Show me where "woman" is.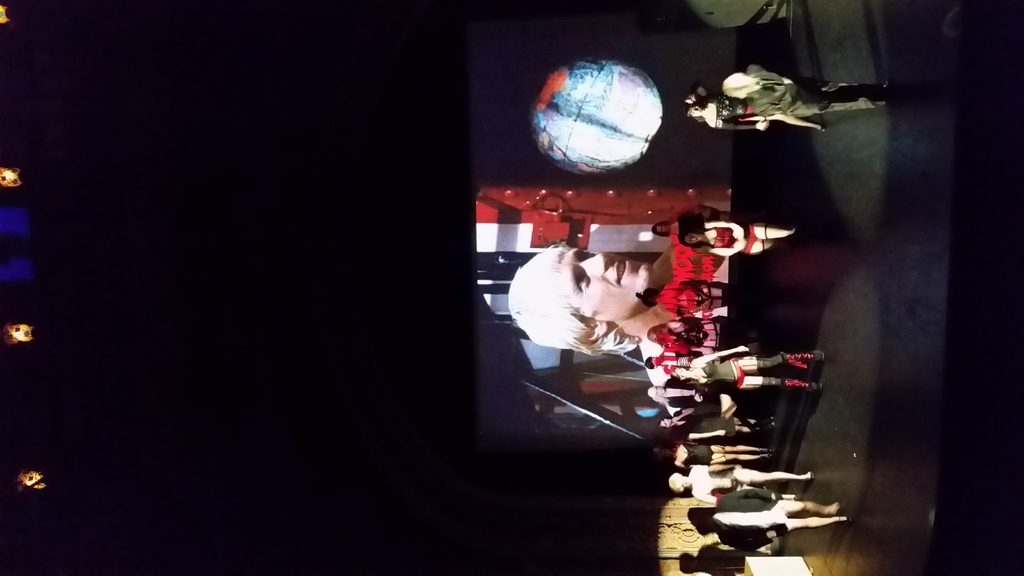
"woman" is at BBox(652, 406, 780, 433).
